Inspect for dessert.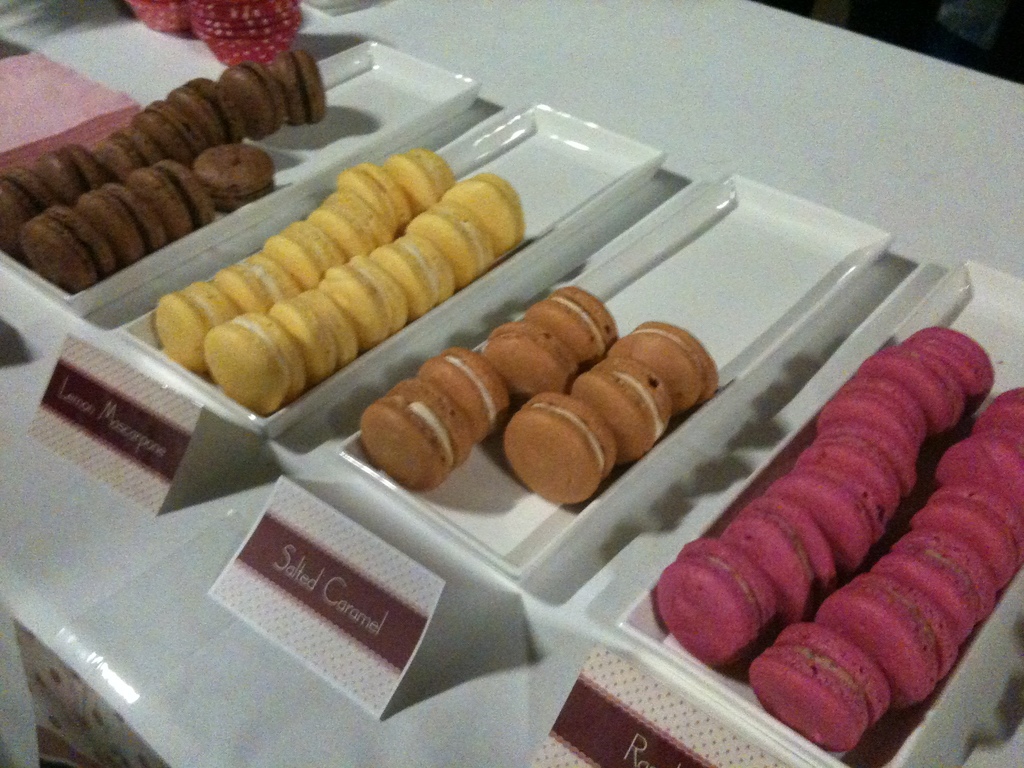
Inspection: 618,322,729,415.
